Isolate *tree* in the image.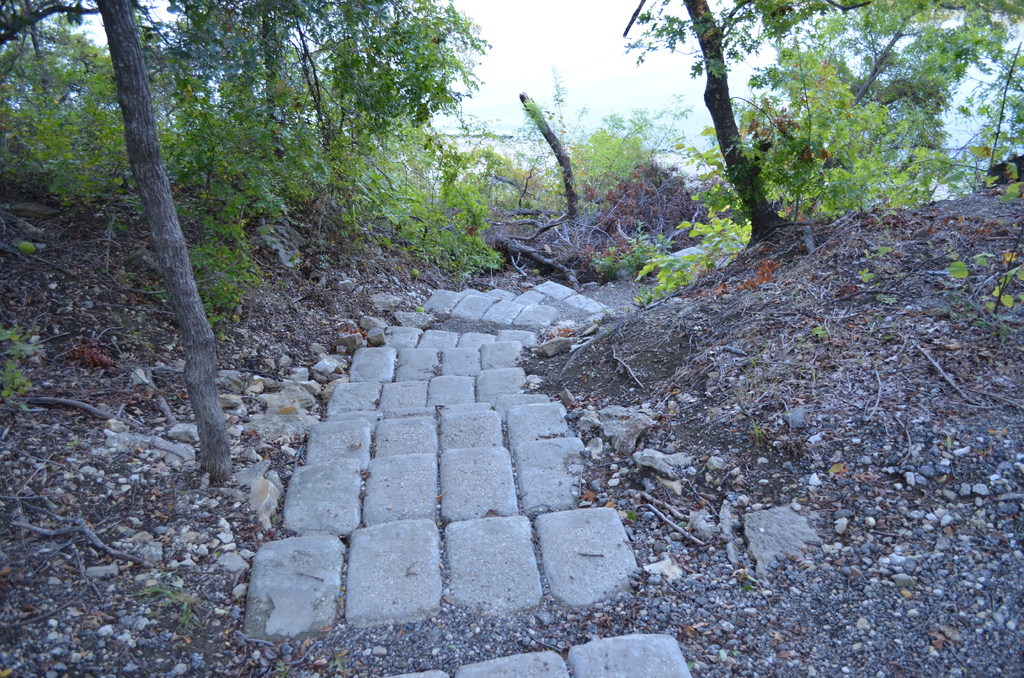
Isolated region: box(611, 0, 1016, 248).
